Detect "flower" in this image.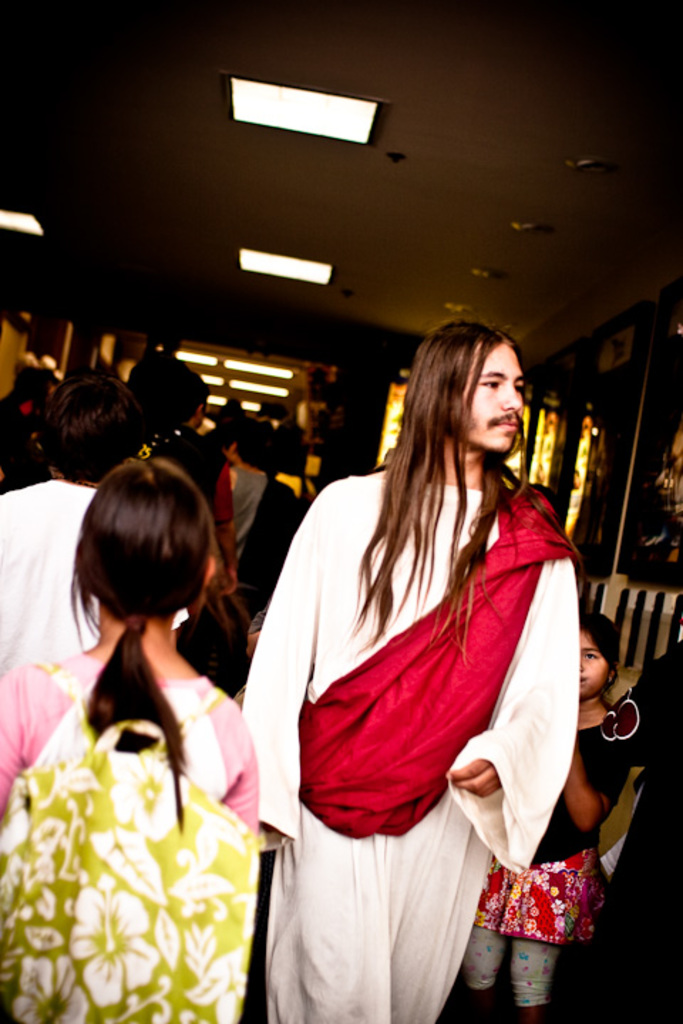
Detection: [0,850,58,919].
